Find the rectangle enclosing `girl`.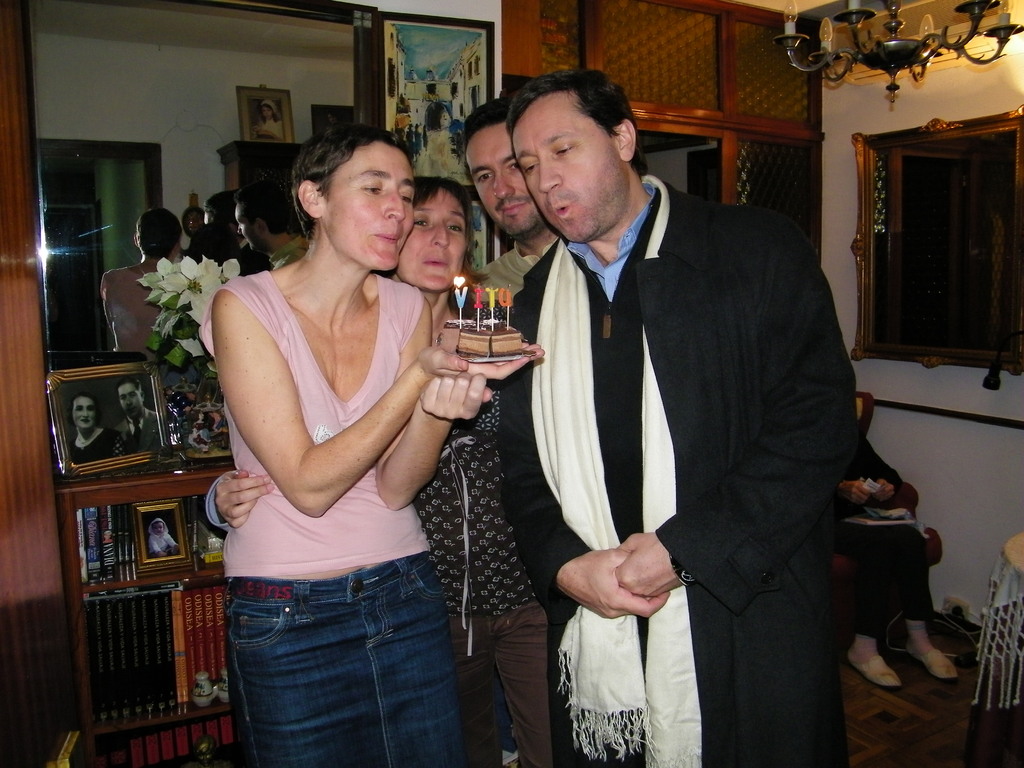
(207, 130, 543, 761).
